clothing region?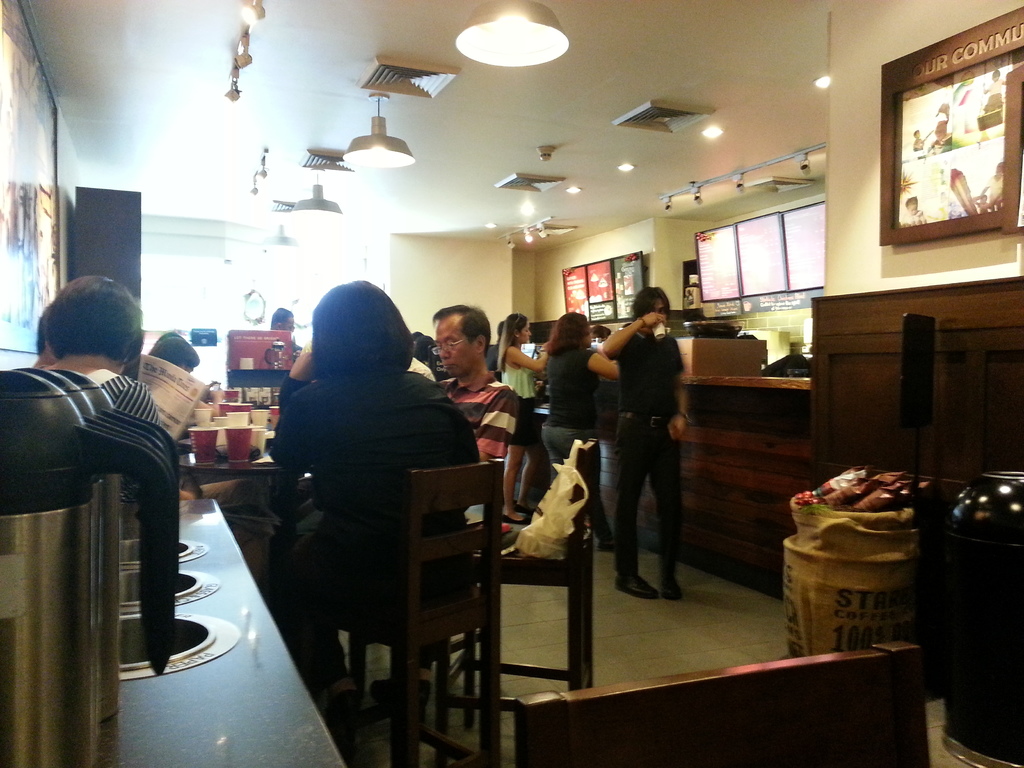
[432,374,520,492]
